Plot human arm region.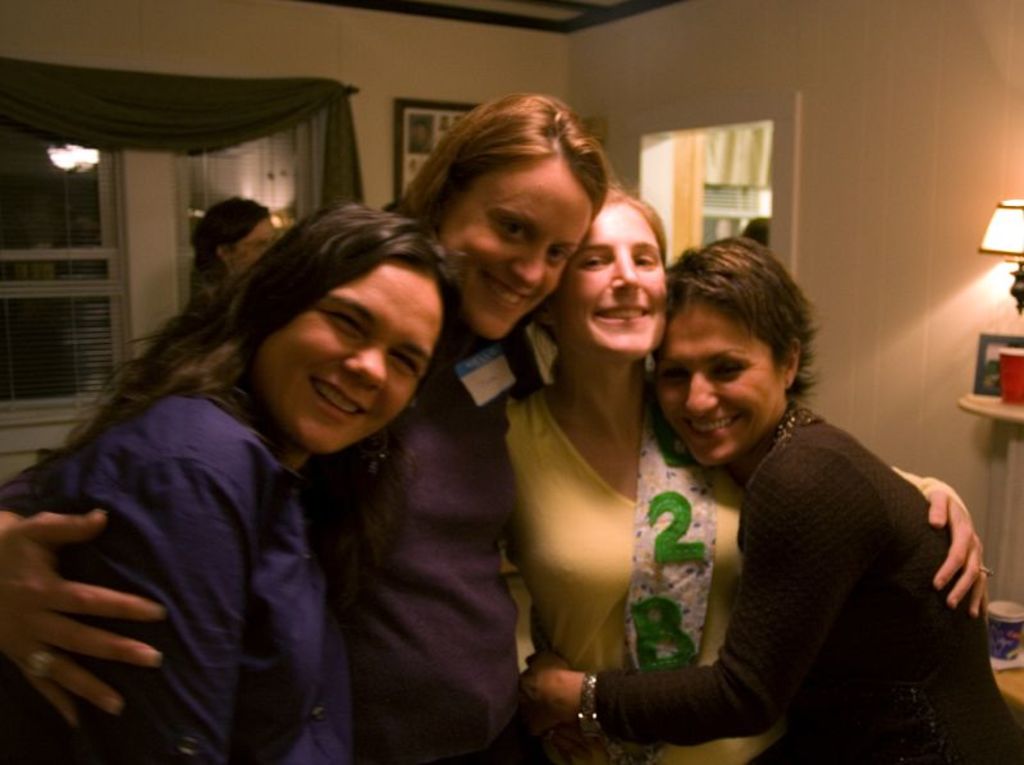
Plotted at box(892, 463, 987, 620).
